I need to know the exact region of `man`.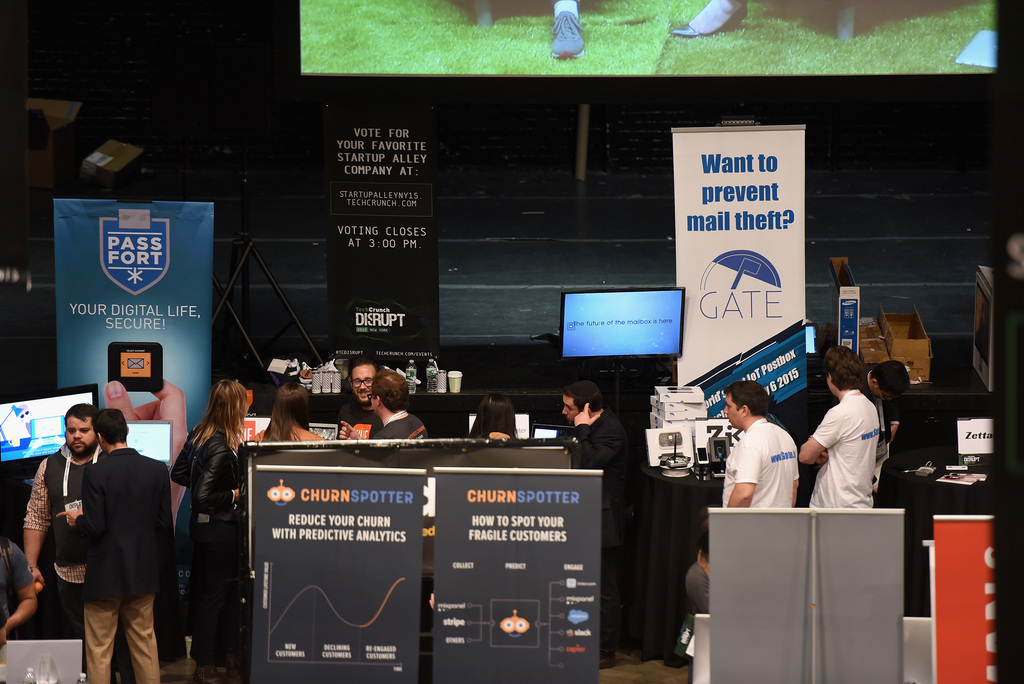
Region: 804, 345, 879, 508.
